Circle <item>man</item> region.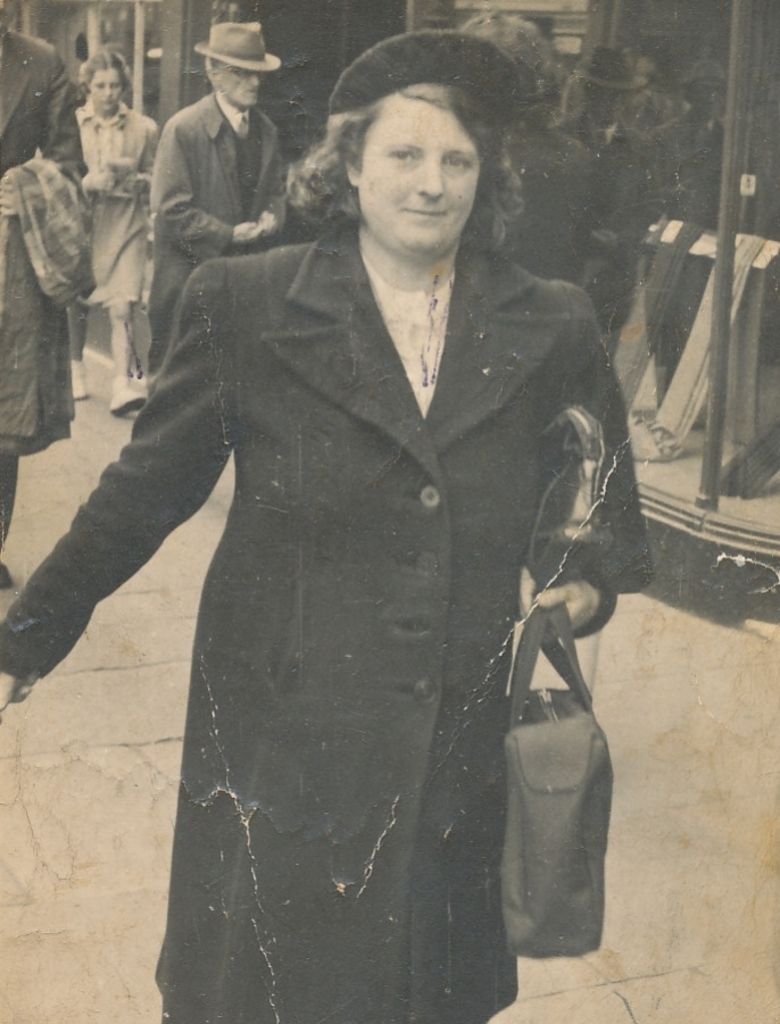
Region: 147 27 309 270.
